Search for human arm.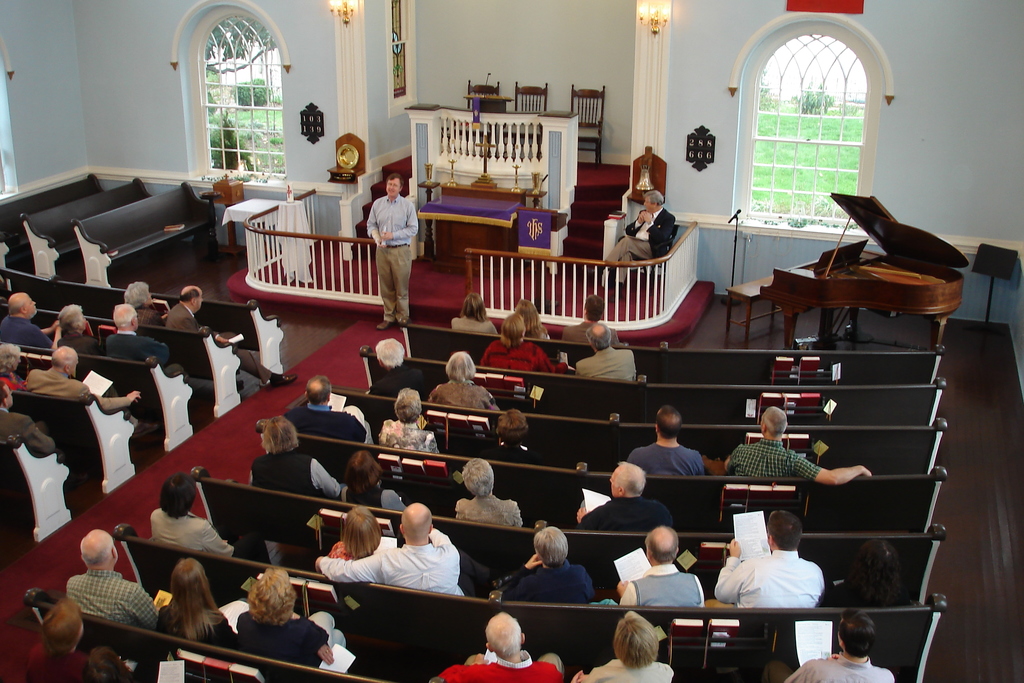
Found at bbox=(583, 667, 598, 682).
